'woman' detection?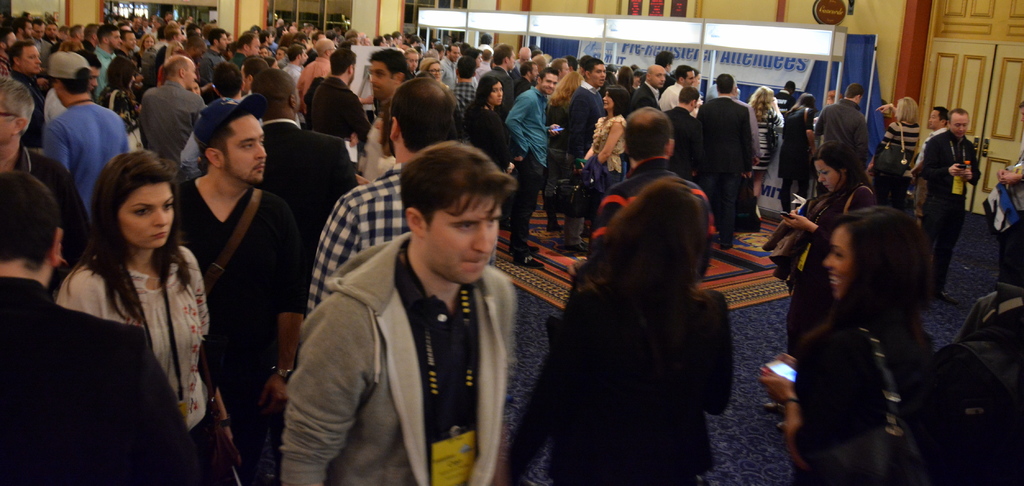
<box>775,144,884,342</box>
